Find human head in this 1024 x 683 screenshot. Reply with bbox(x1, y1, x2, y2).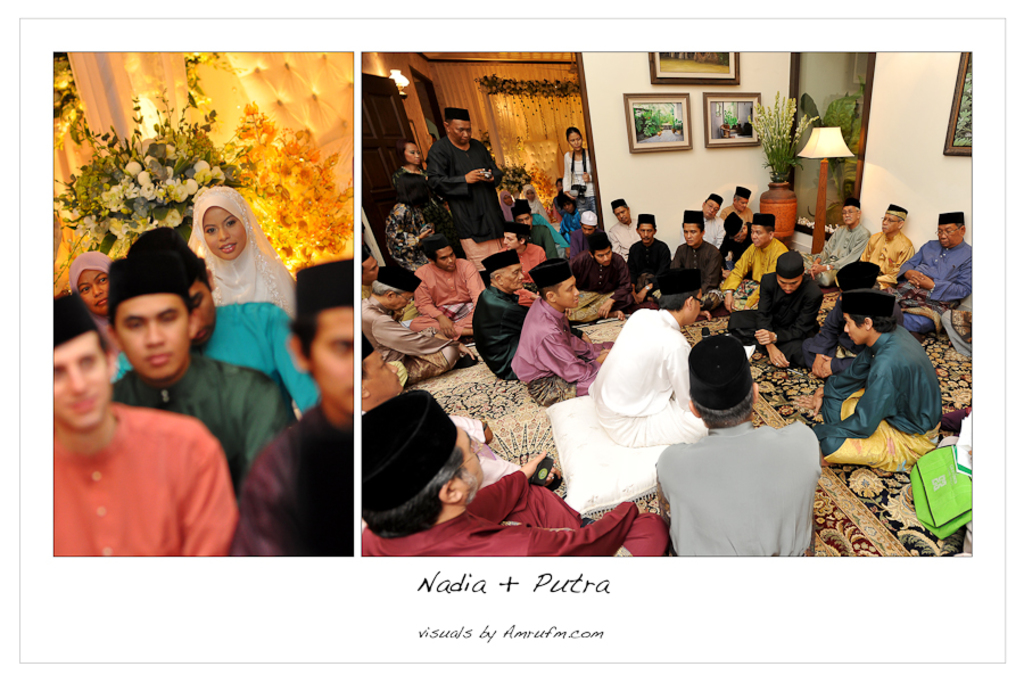
bbox(882, 204, 908, 239).
